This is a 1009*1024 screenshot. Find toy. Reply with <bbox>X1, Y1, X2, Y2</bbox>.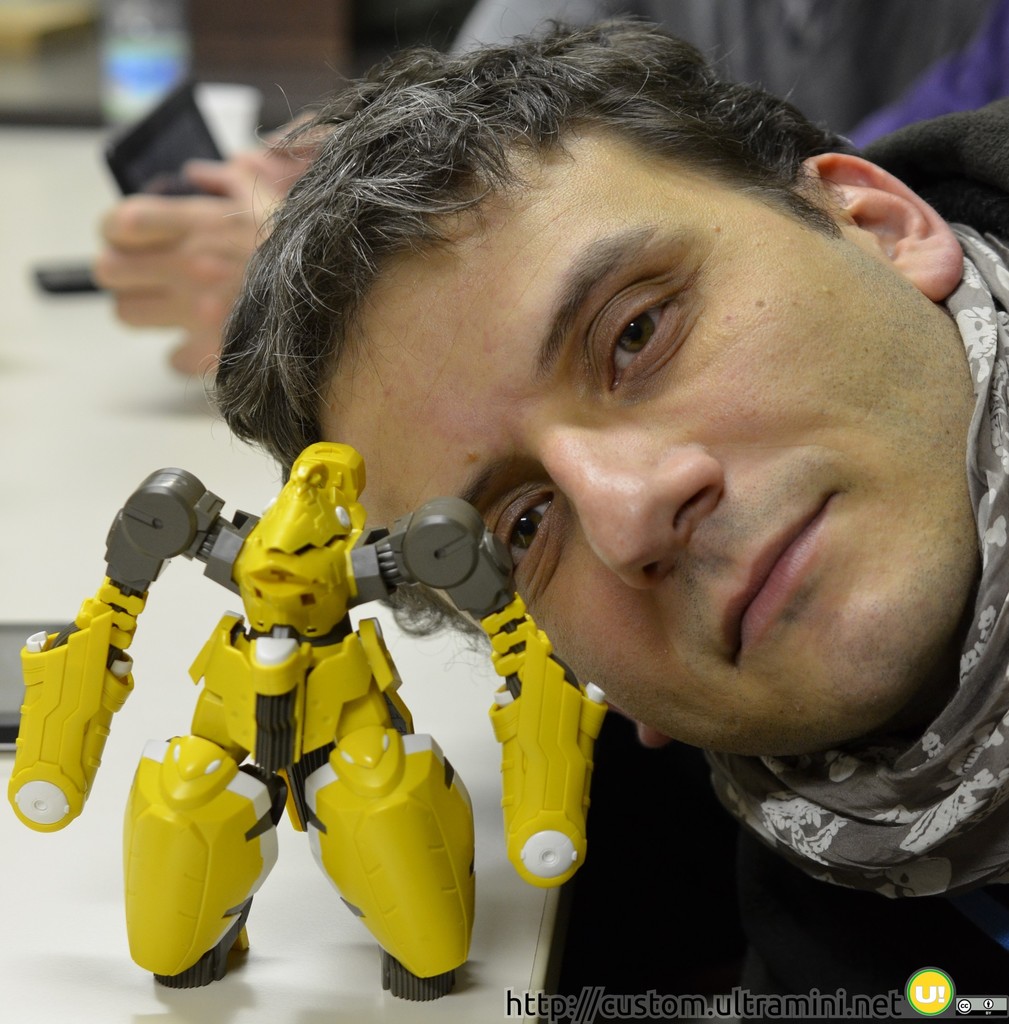
<bbox>63, 385, 499, 1008</bbox>.
